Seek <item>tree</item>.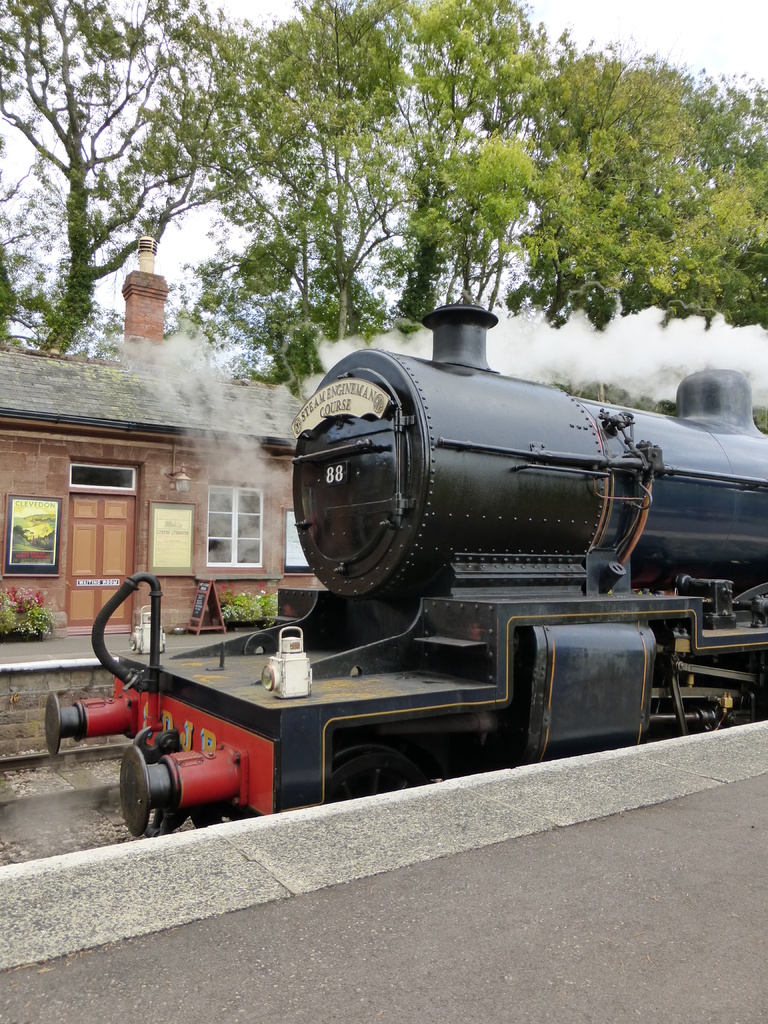
l=68, t=45, r=680, b=353.
